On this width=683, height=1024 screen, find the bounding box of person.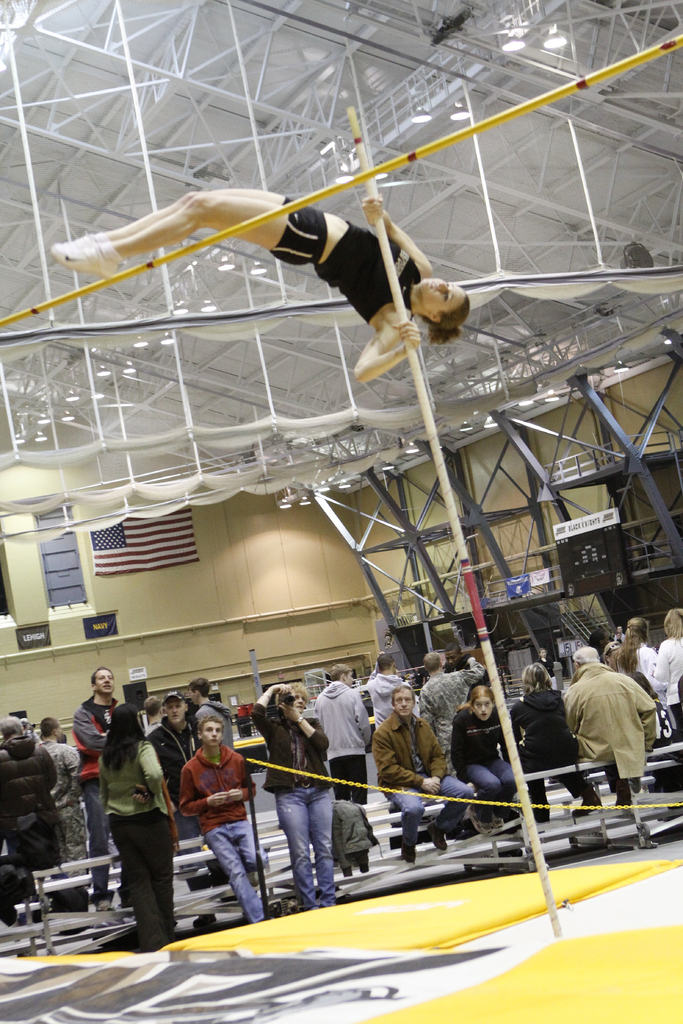
Bounding box: {"left": 33, "top": 712, "right": 91, "bottom": 854}.
